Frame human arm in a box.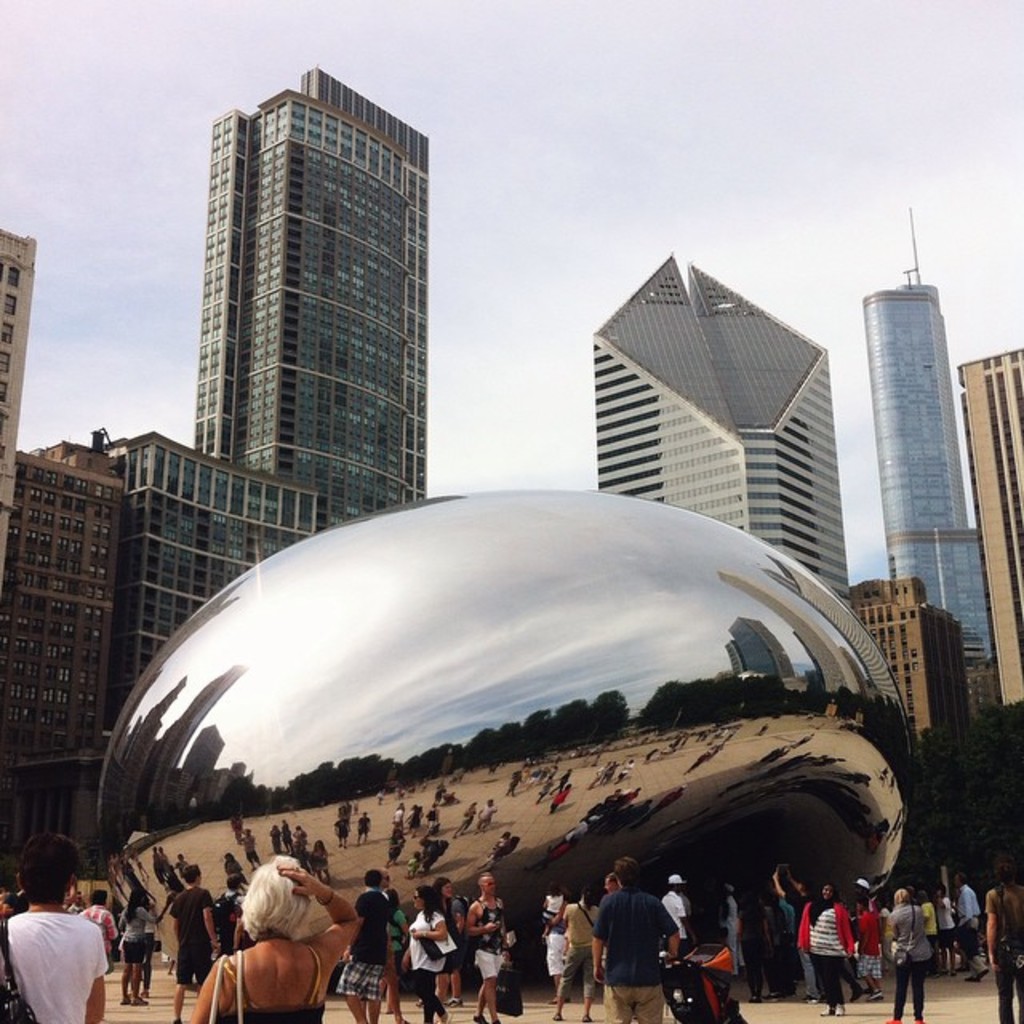
<box>845,909,859,954</box>.
